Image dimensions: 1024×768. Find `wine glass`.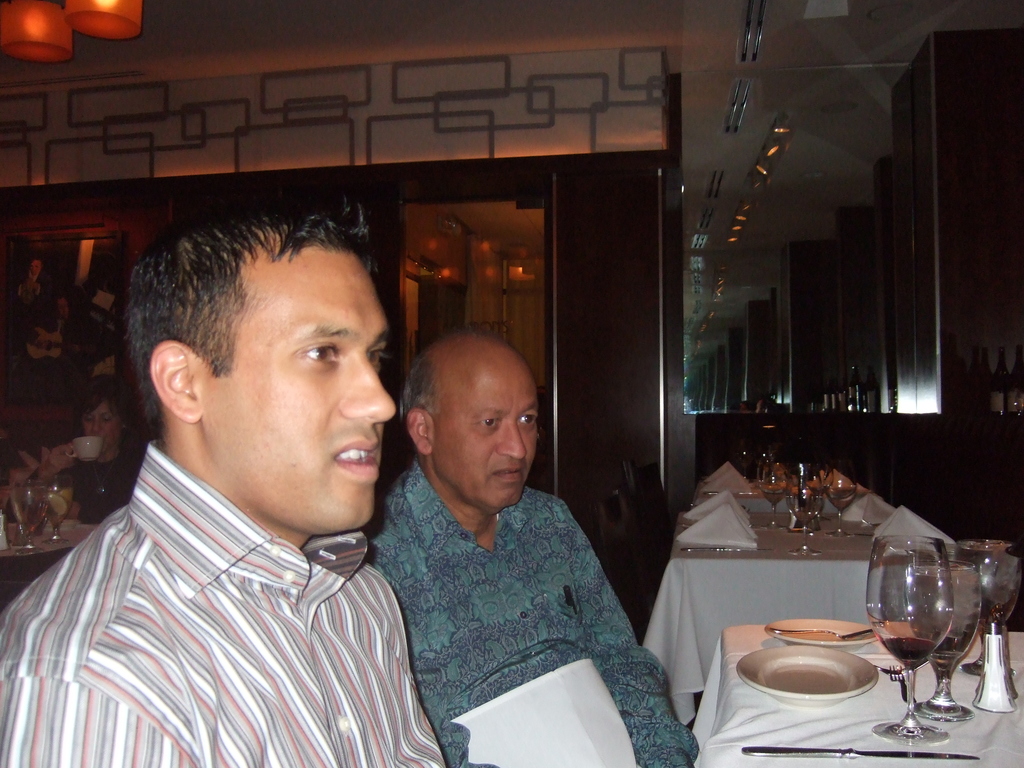
BBox(756, 452, 786, 528).
